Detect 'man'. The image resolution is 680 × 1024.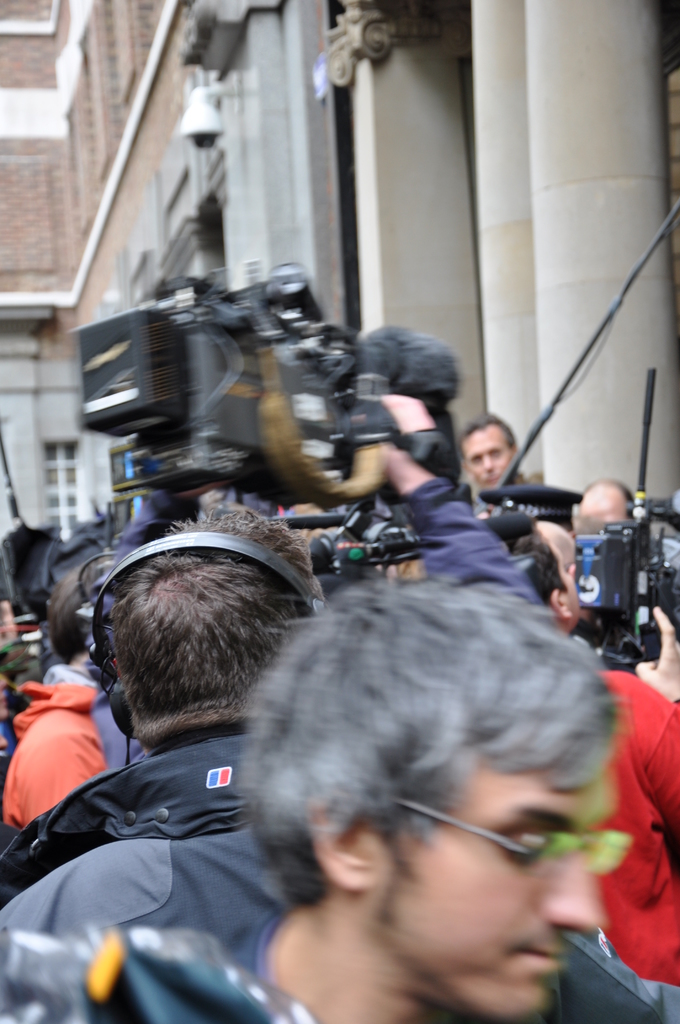
BBox(455, 410, 531, 503).
